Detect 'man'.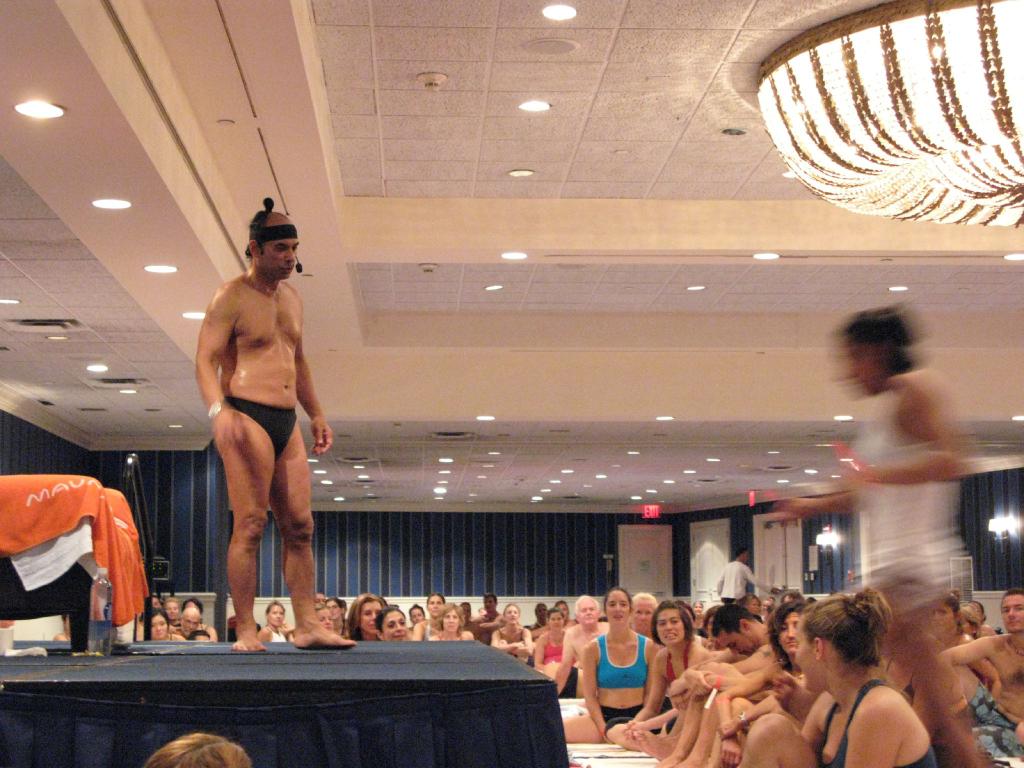
Detected at 175, 605, 199, 637.
